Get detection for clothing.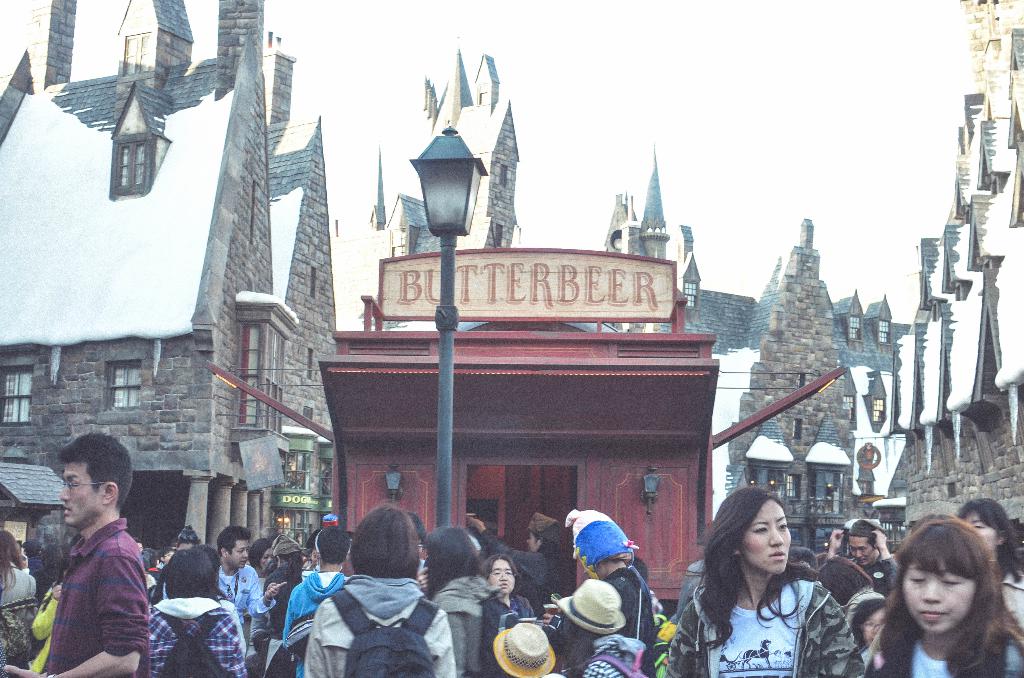
Detection: <region>148, 592, 246, 677</region>.
